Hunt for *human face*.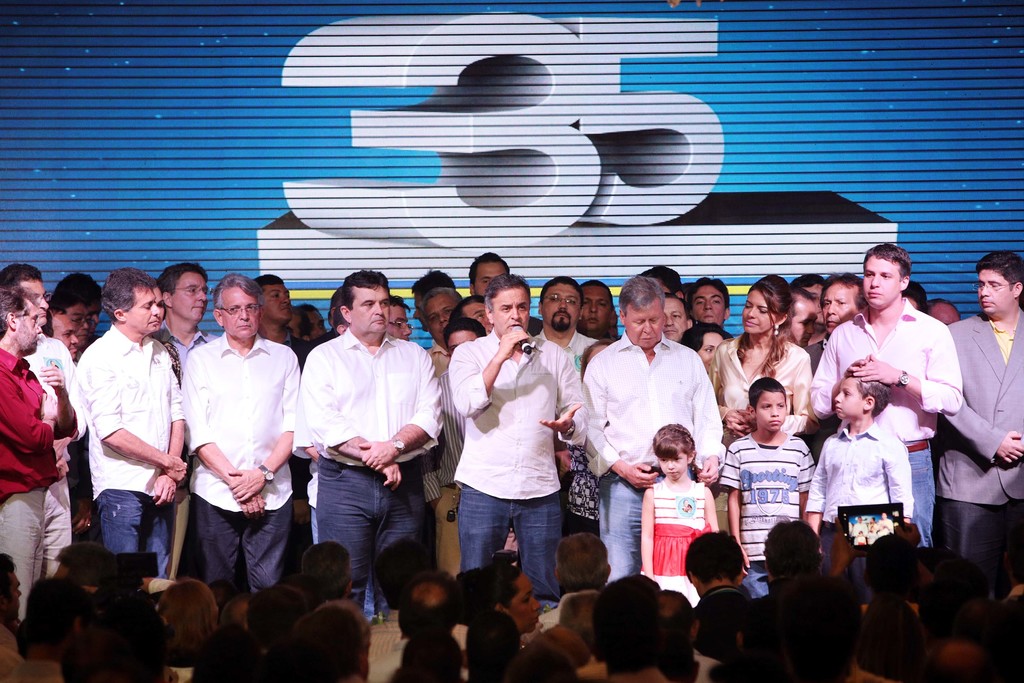
Hunted down at <bbox>351, 288, 390, 334</bbox>.
